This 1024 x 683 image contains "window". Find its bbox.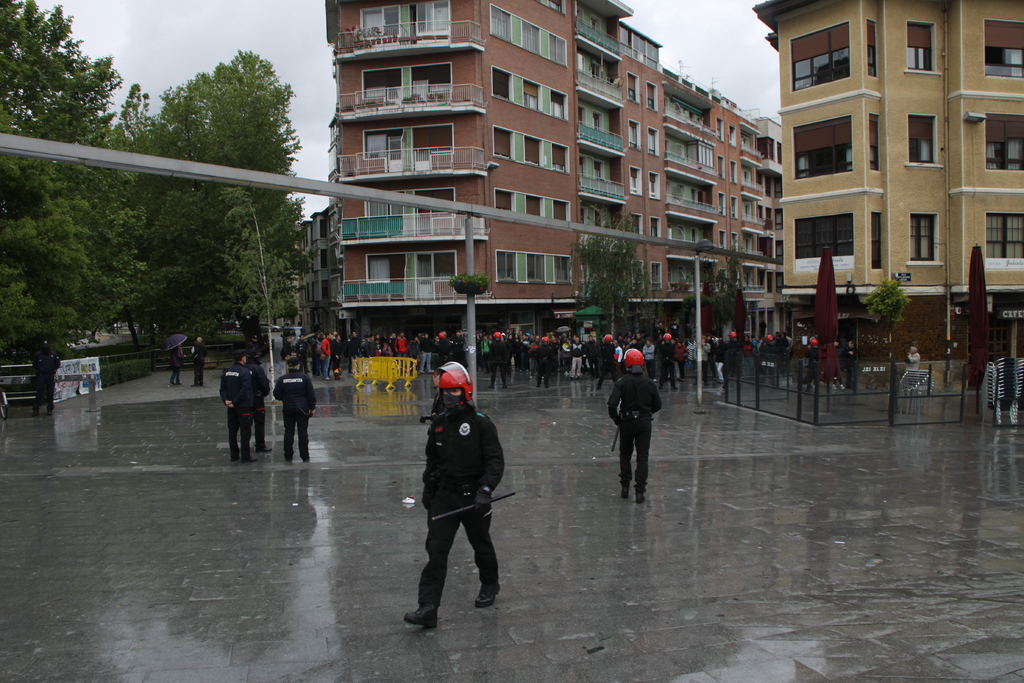
bbox=[758, 139, 774, 163].
